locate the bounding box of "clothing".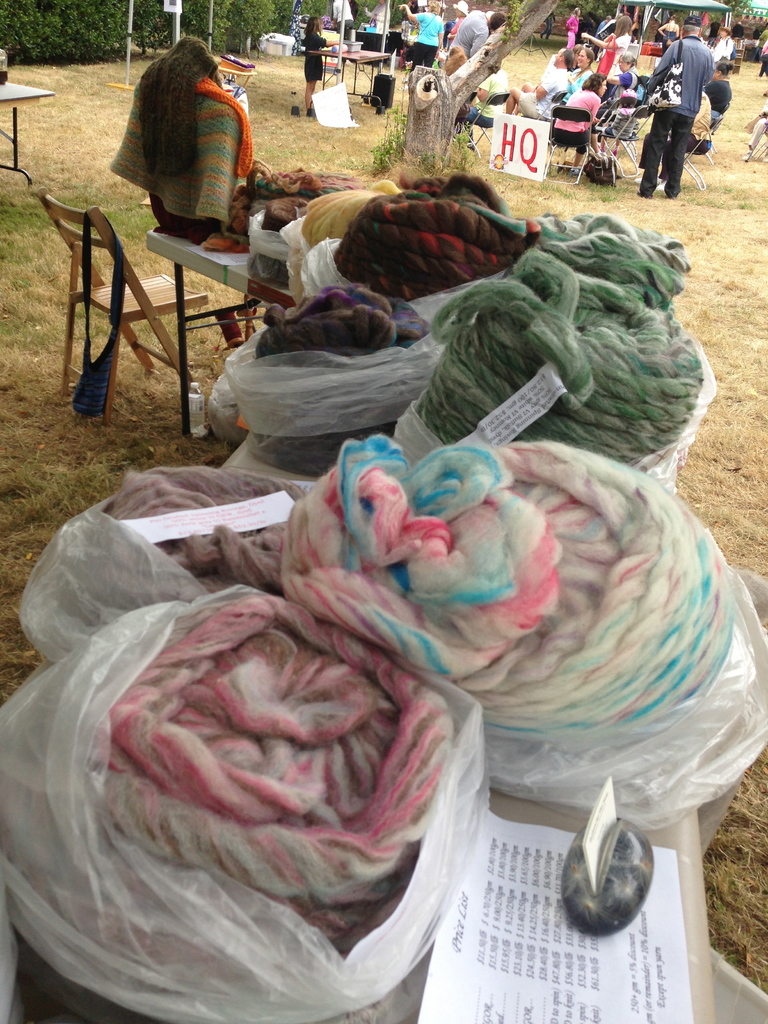
Bounding box: 447, 11, 489, 58.
